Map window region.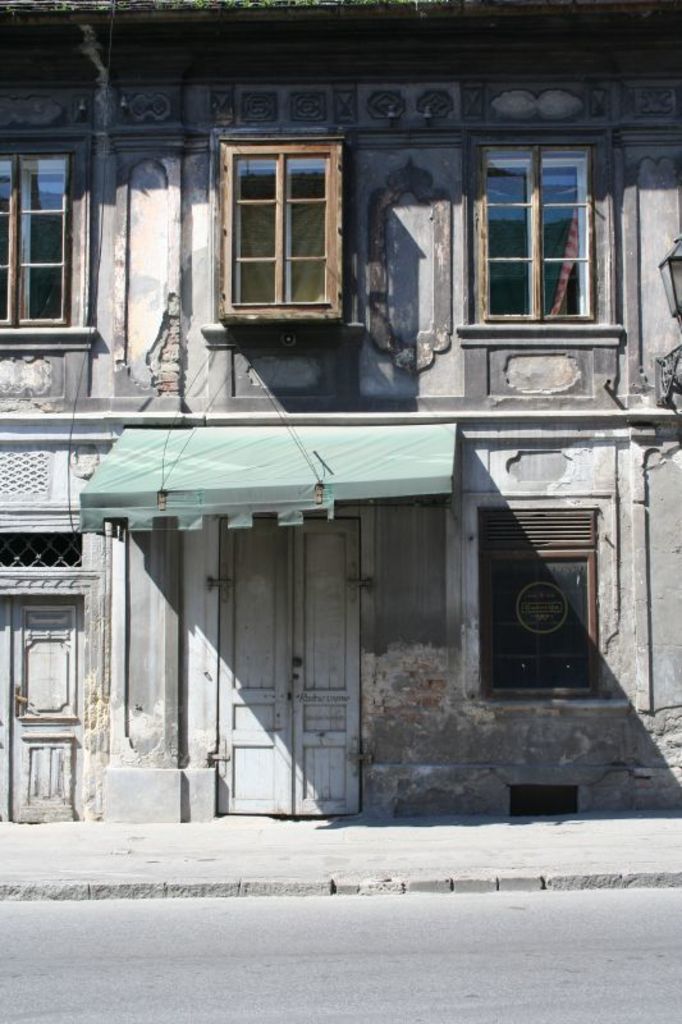
Mapped to crop(457, 127, 633, 343).
